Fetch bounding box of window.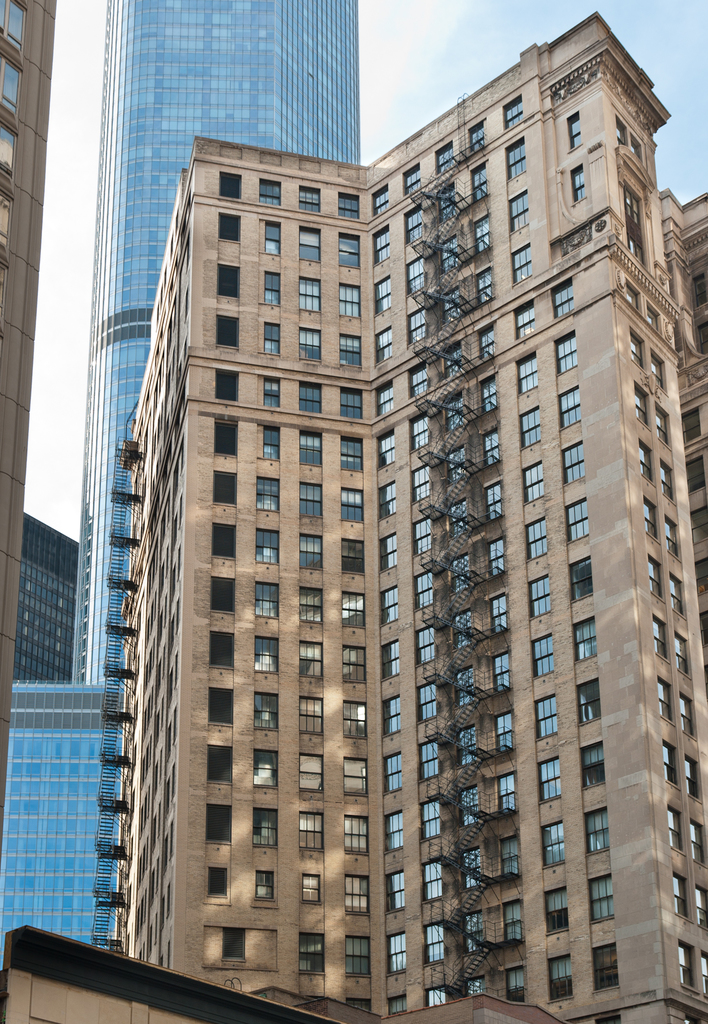
Bbox: locate(262, 422, 280, 462).
